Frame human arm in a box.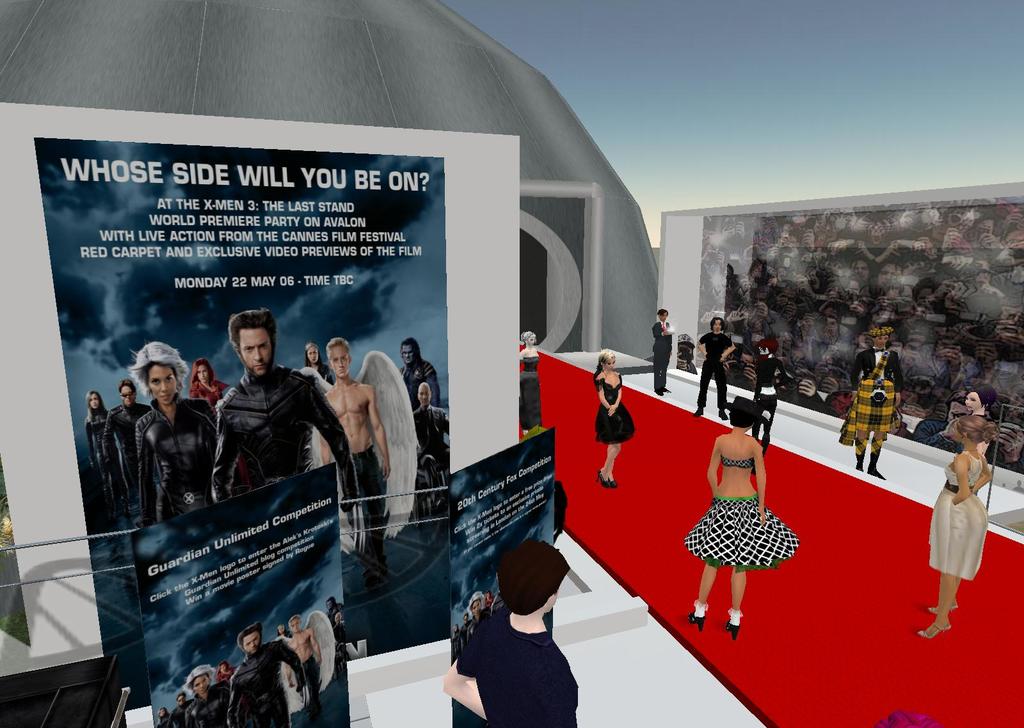
<box>101,408,126,484</box>.
